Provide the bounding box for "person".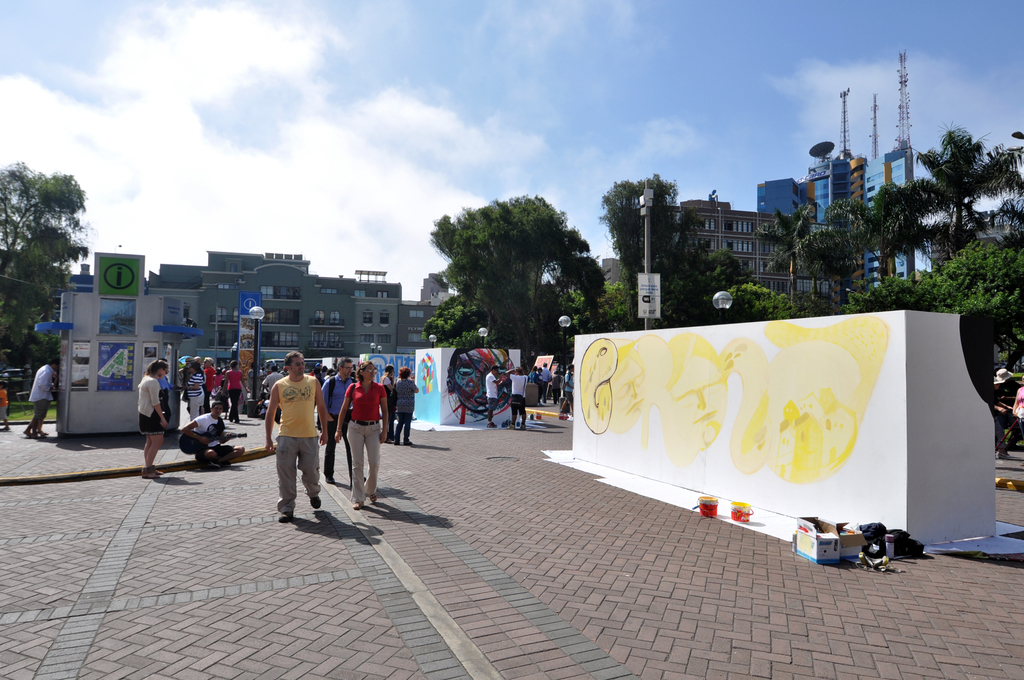
l=268, t=355, r=322, b=517.
